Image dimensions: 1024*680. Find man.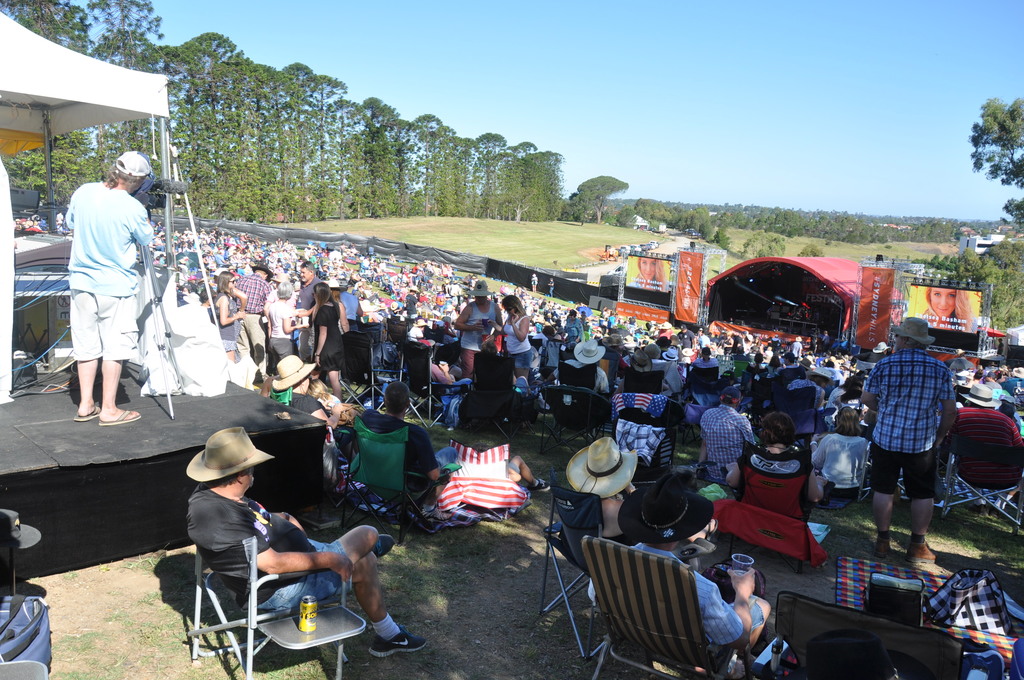
{"x1": 454, "y1": 282, "x2": 504, "y2": 380}.
